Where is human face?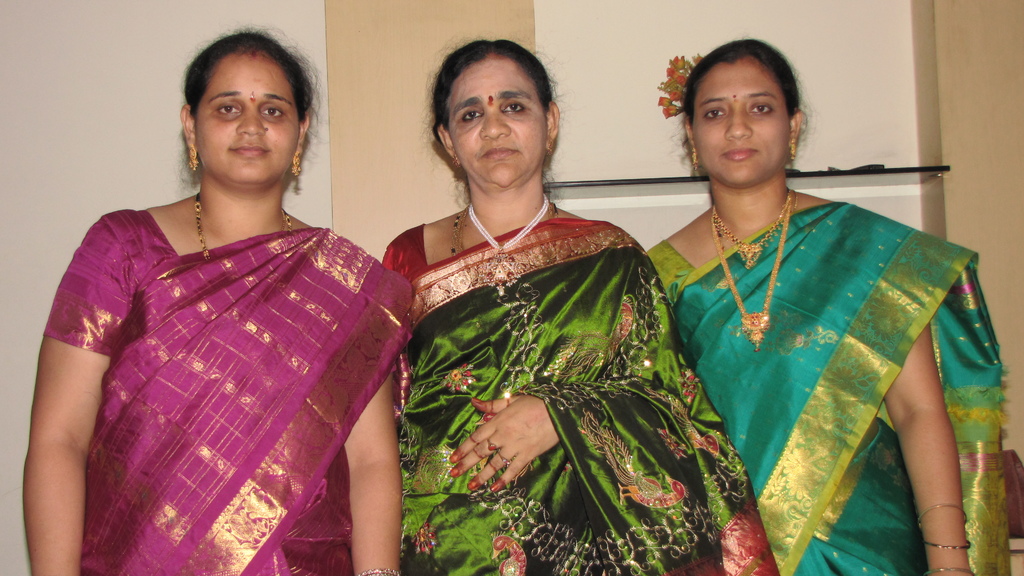
[196,53,298,186].
